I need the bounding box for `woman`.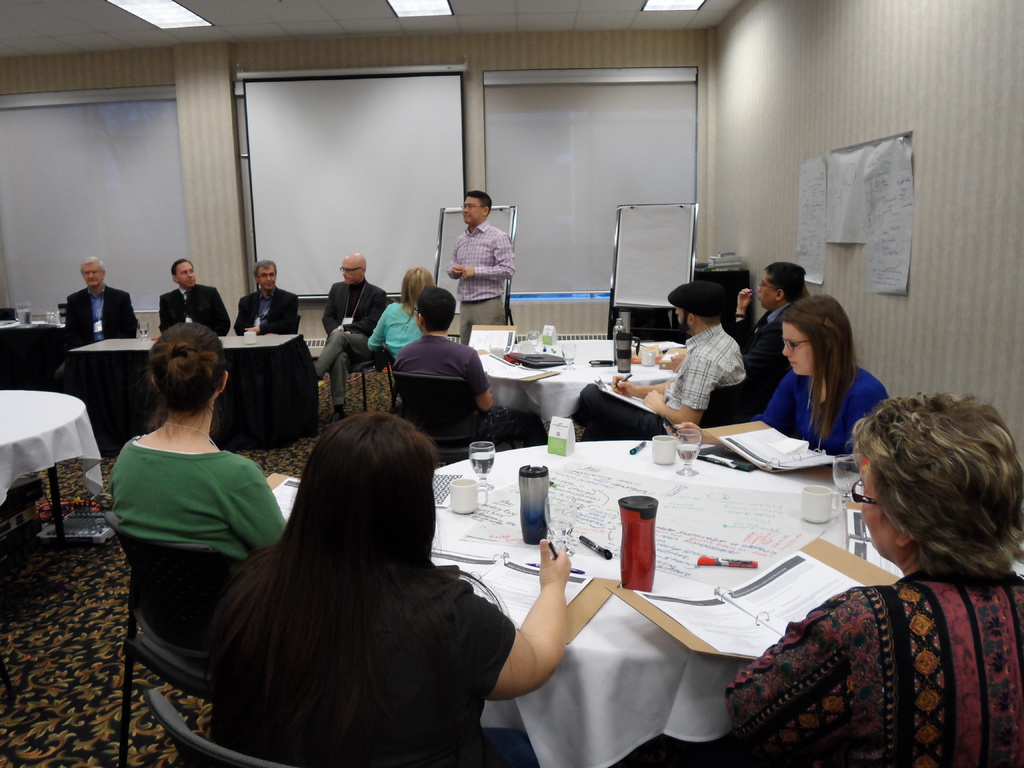
Here it is: bbox=[104, 319, 296, 559].
